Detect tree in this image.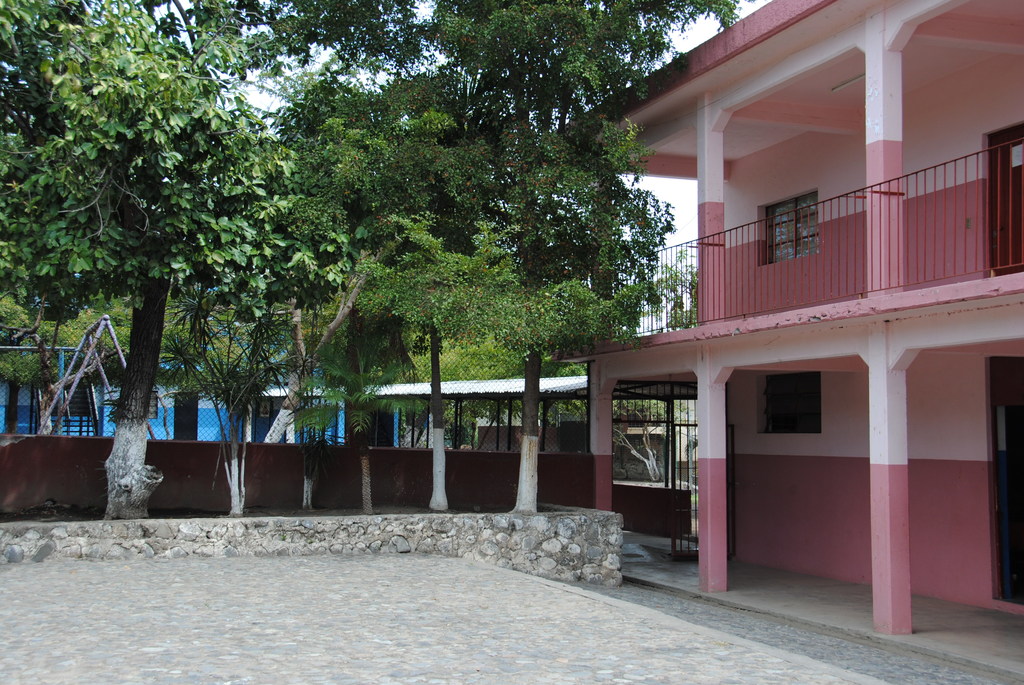
Detection: [5, 0, 274, 523].
